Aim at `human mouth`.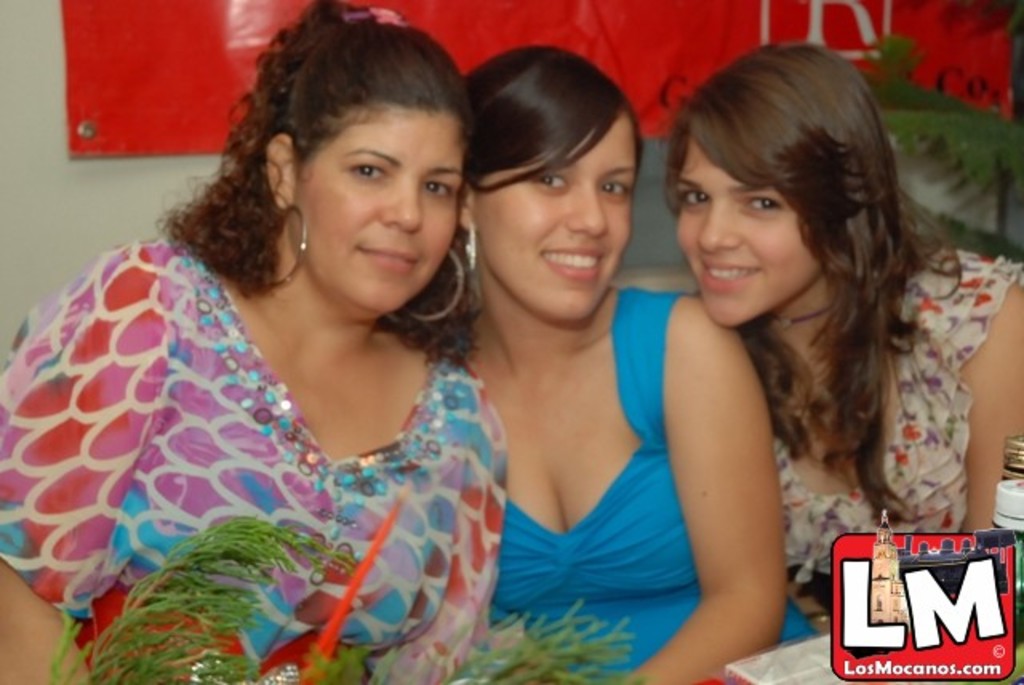
Aimed at left=358, top=250, right=419, bottom=269.
